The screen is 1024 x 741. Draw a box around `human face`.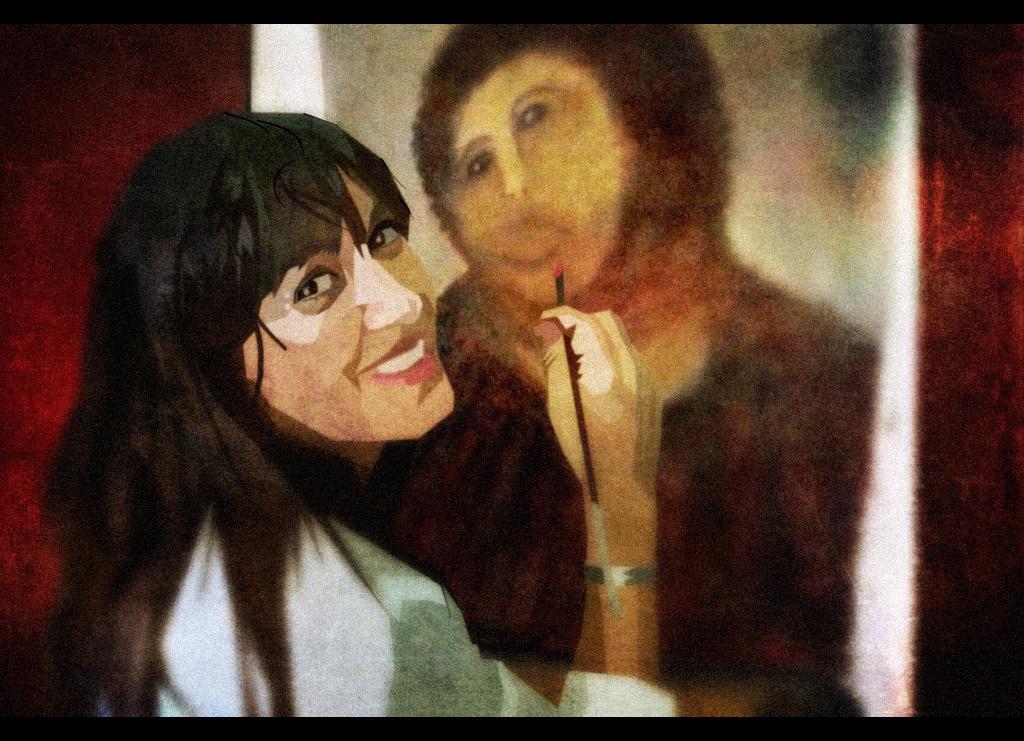
bbox=(445, 76, 625, 302).
